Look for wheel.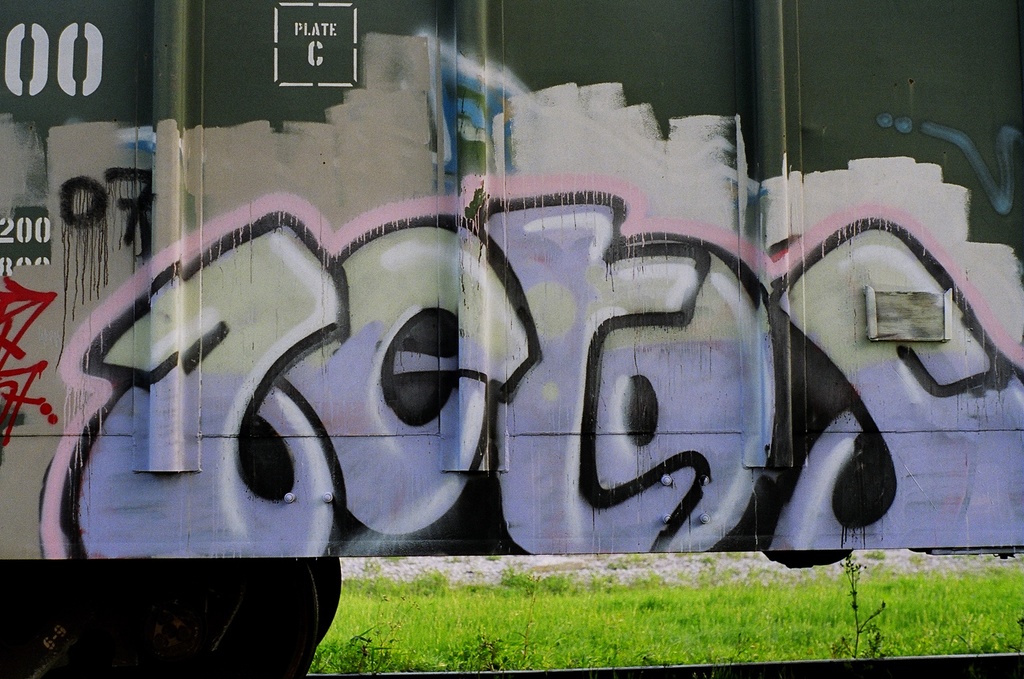
Found: pyautogui.locateOnScreen(0, 558, 320, 678).
